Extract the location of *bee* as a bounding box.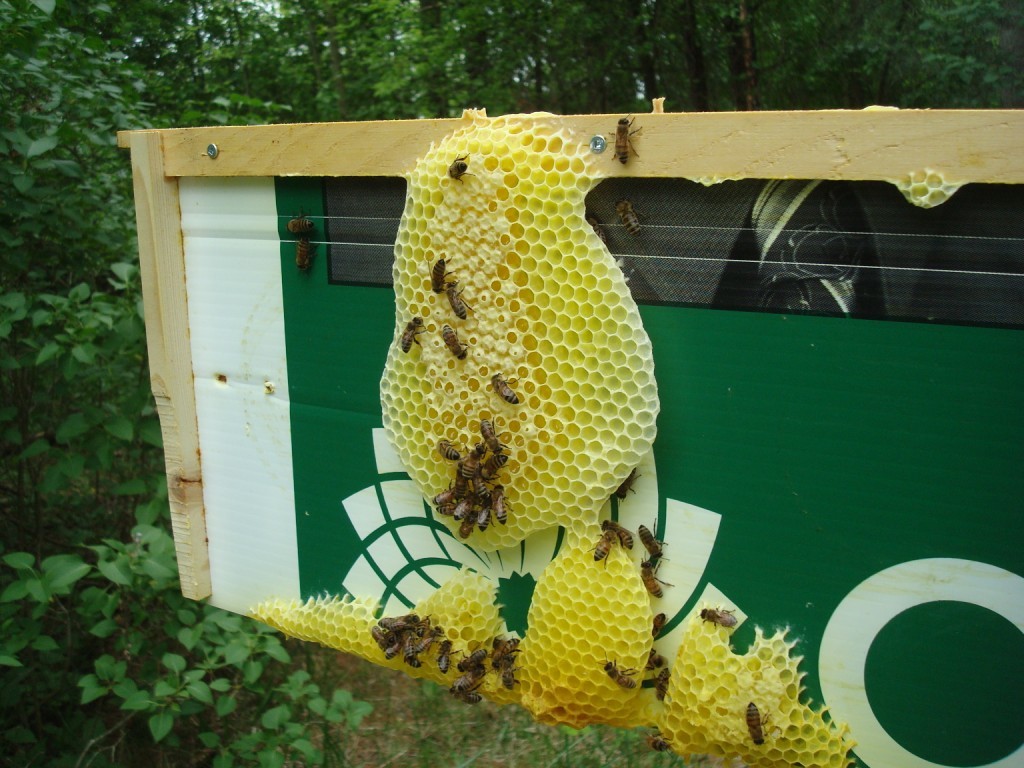
bbox=(454, 493, 467, 519).
